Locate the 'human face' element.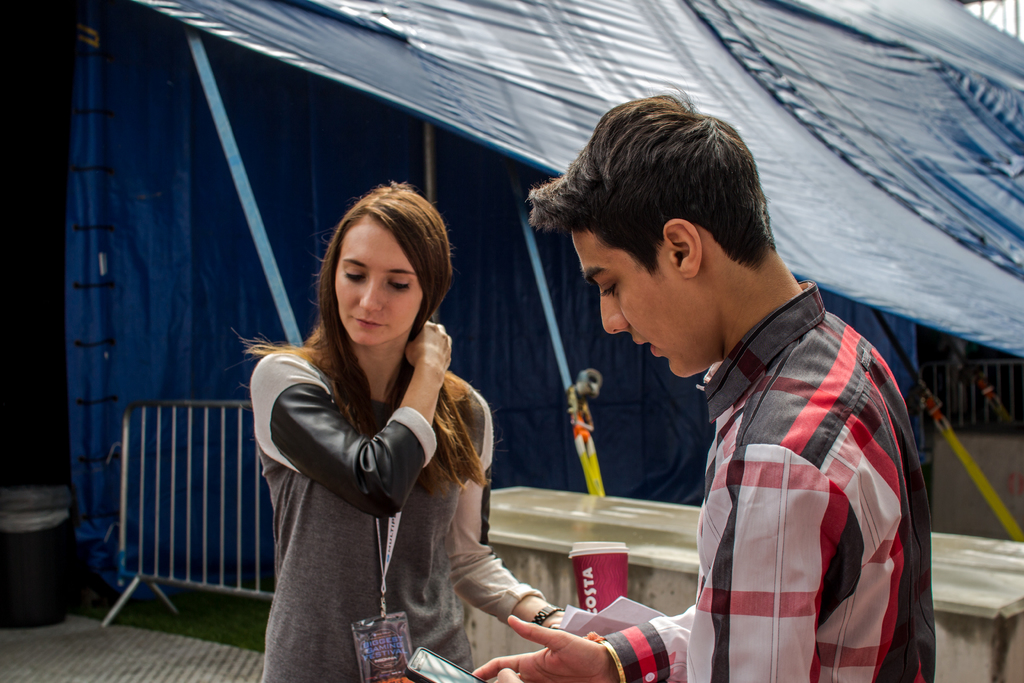
Element bbox: locate(570, 227, 688, 385).
